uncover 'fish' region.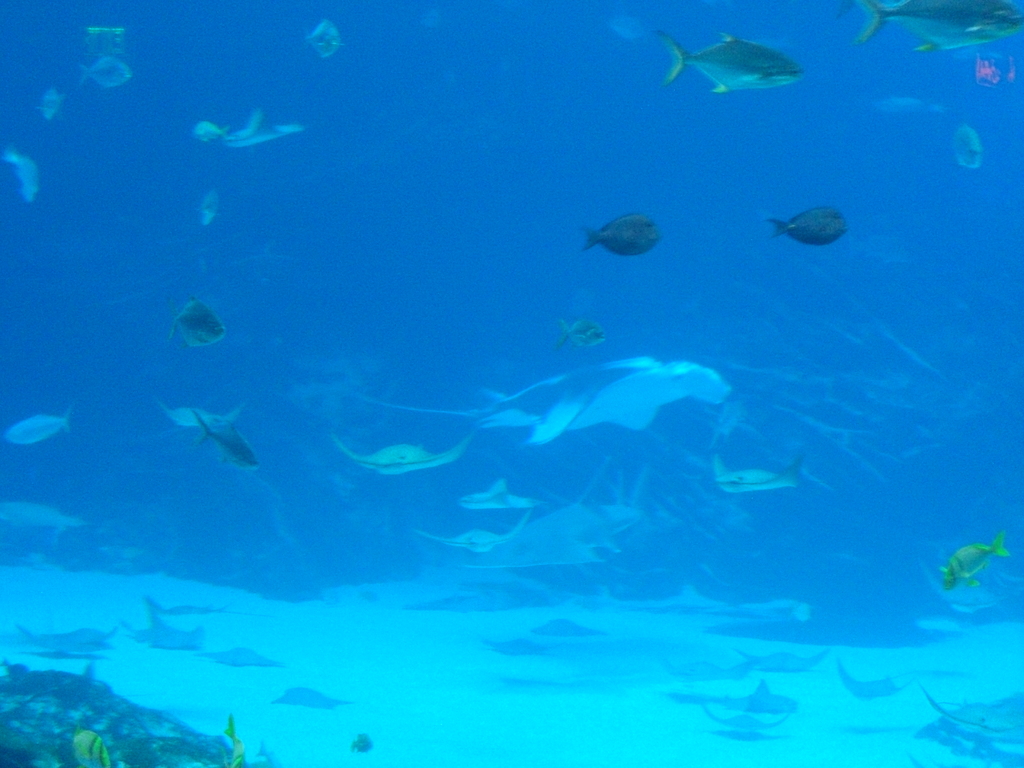
Uncovered: locate(172, 296, 228, 352).
